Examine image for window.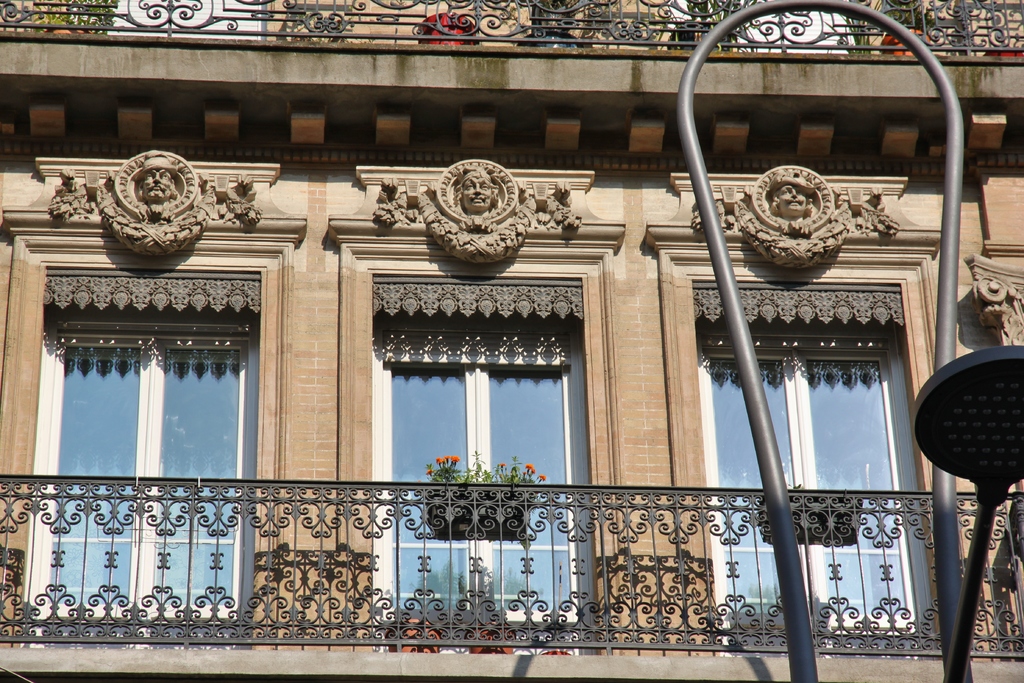
Examination result: <region>373, 318, 602, 642</region>.
